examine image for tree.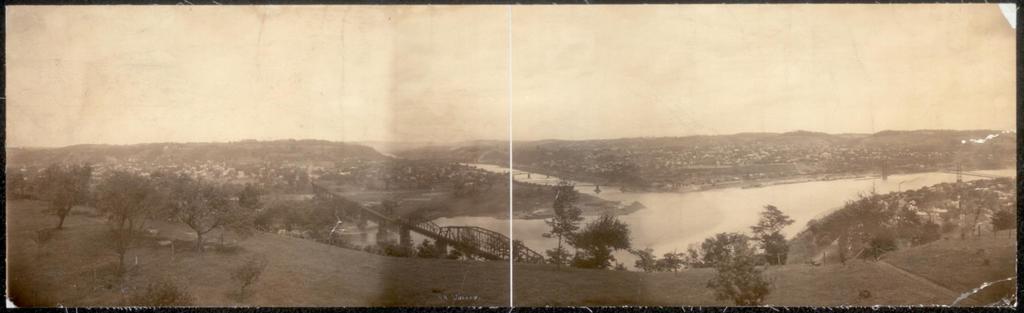
Examination result: box=[701, 230, 760, 264].
